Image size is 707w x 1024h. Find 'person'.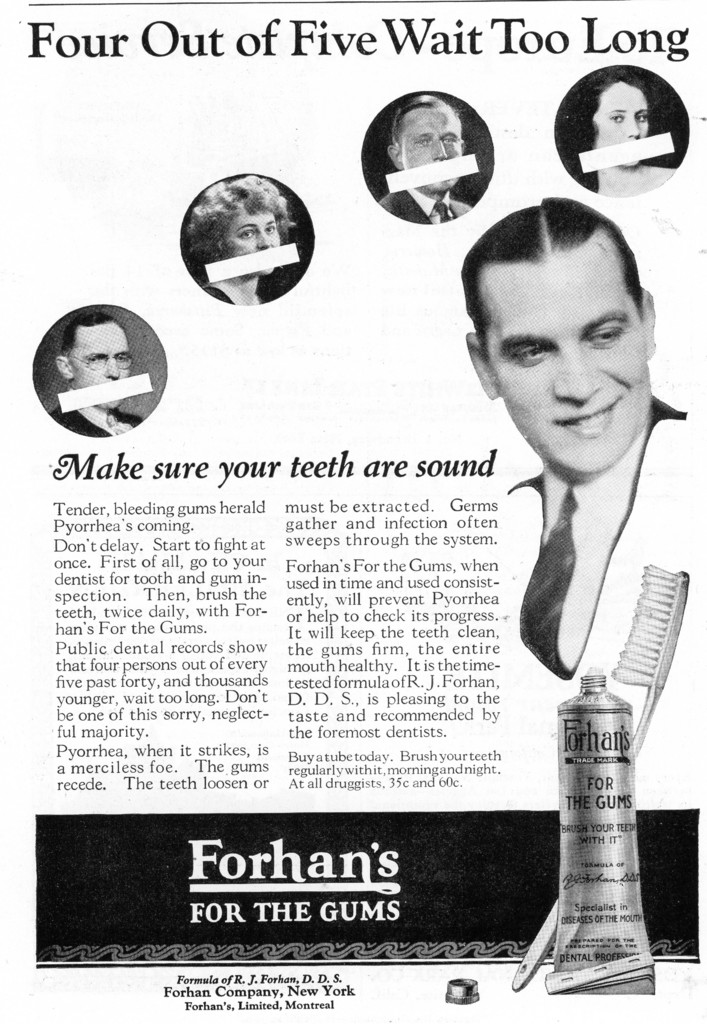
375, 92, 474, 225.
